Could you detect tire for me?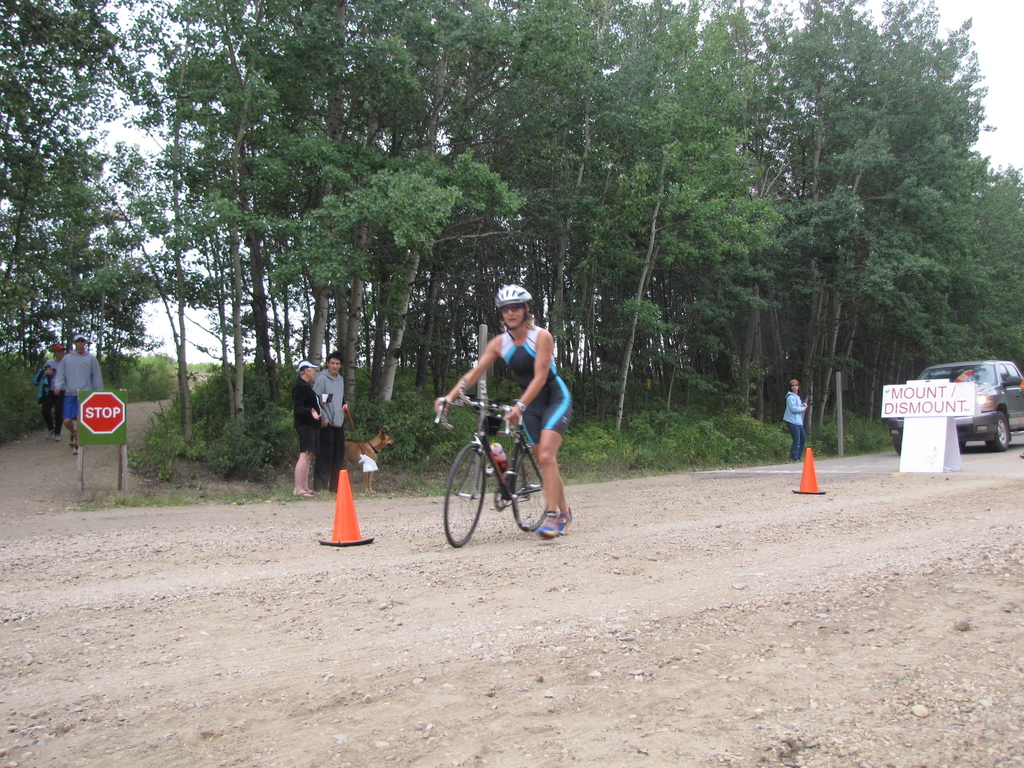
Detection result: (893, 429, 902, 452).
